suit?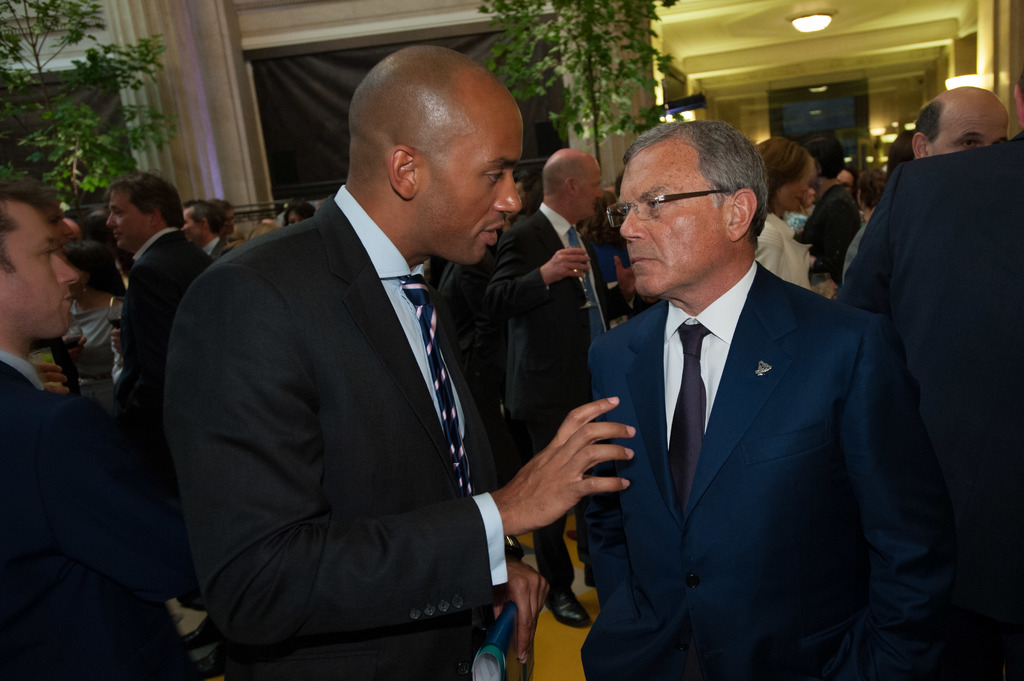
[532,216,940,648]
